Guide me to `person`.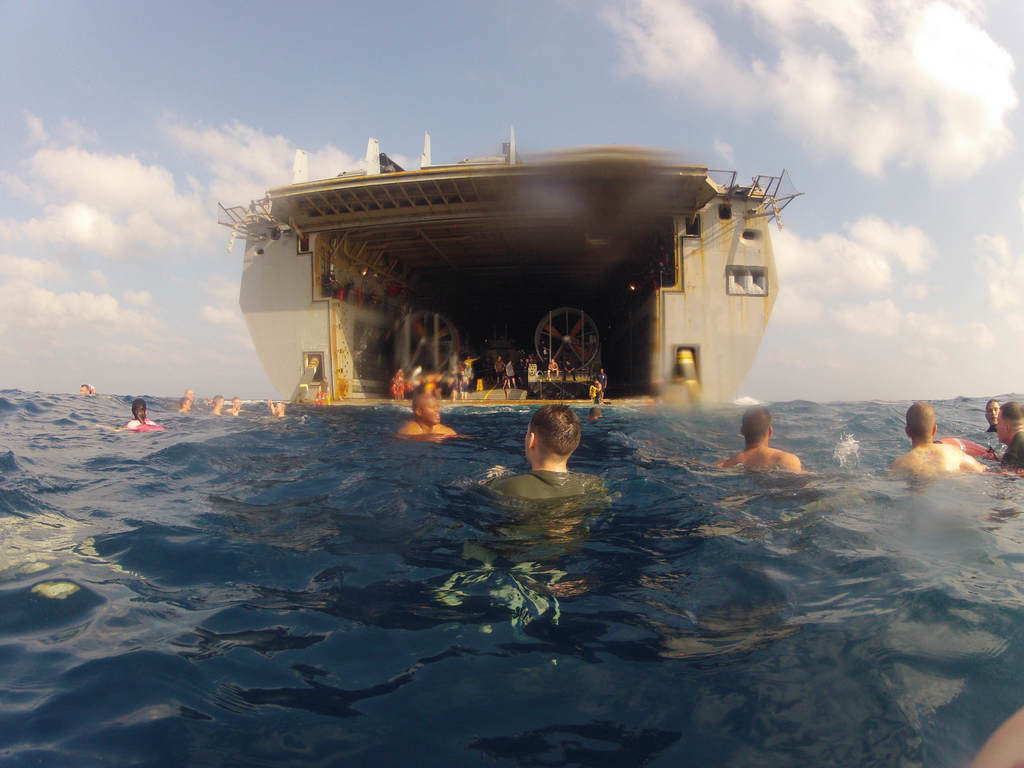
Guidance: <bbox>79, 382, 97, 397</bbox>.
